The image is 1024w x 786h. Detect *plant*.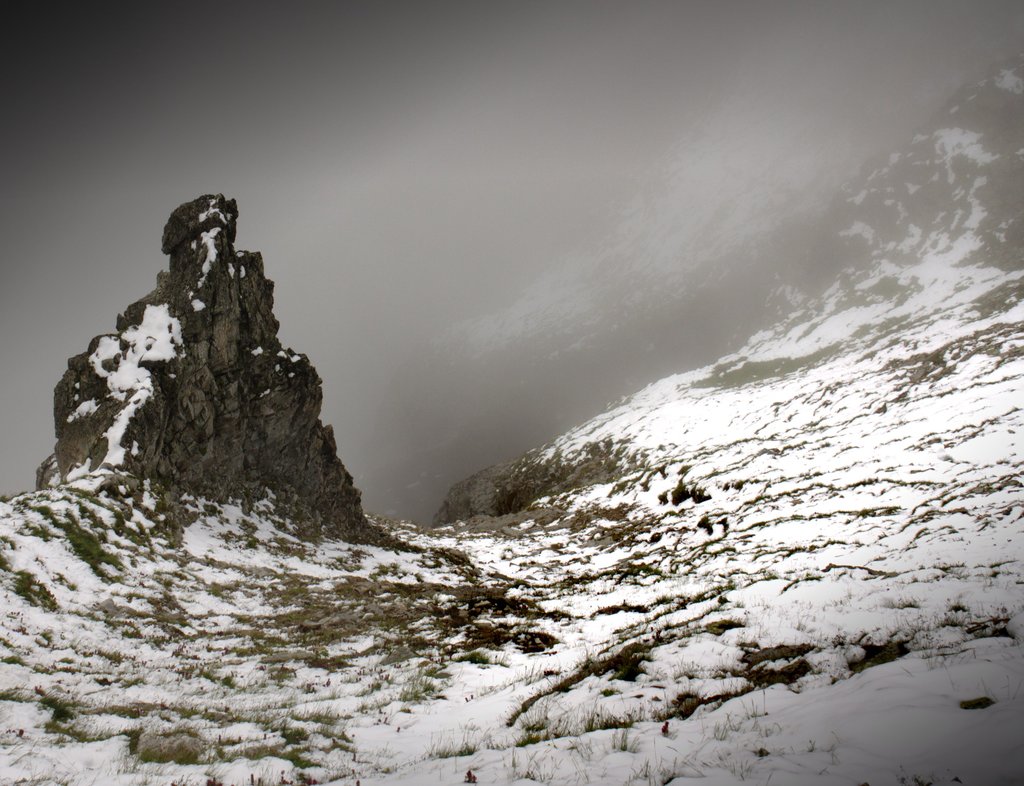
Detection: 726:658:759:688.
